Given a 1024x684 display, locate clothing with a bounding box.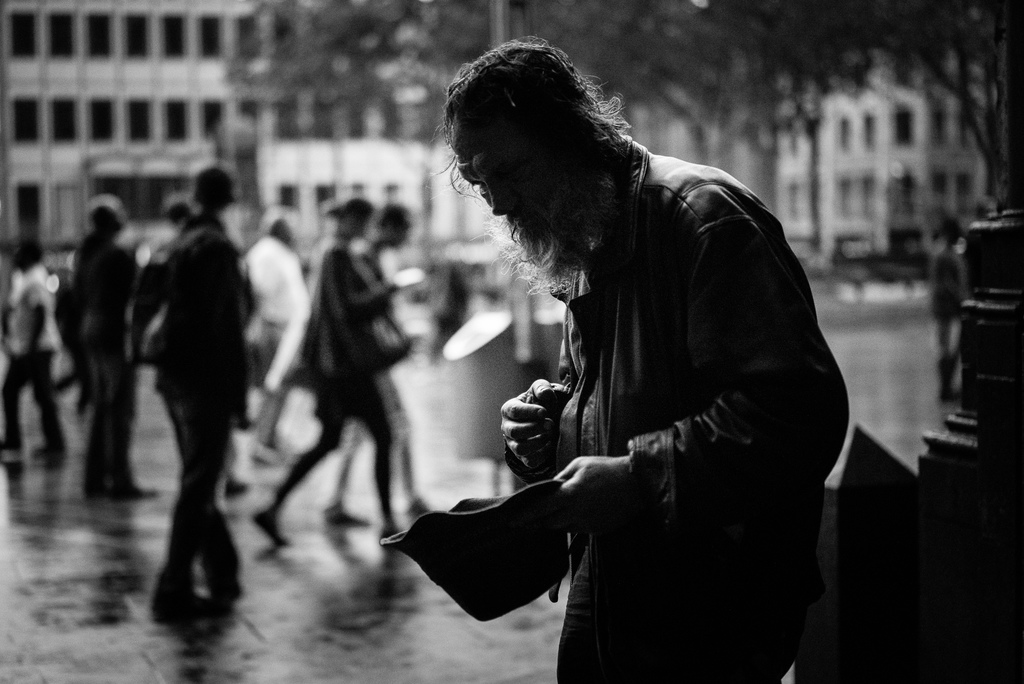
Located: {"x1": 294, "y1": 238, "x2": 408, "y2": 455}.
